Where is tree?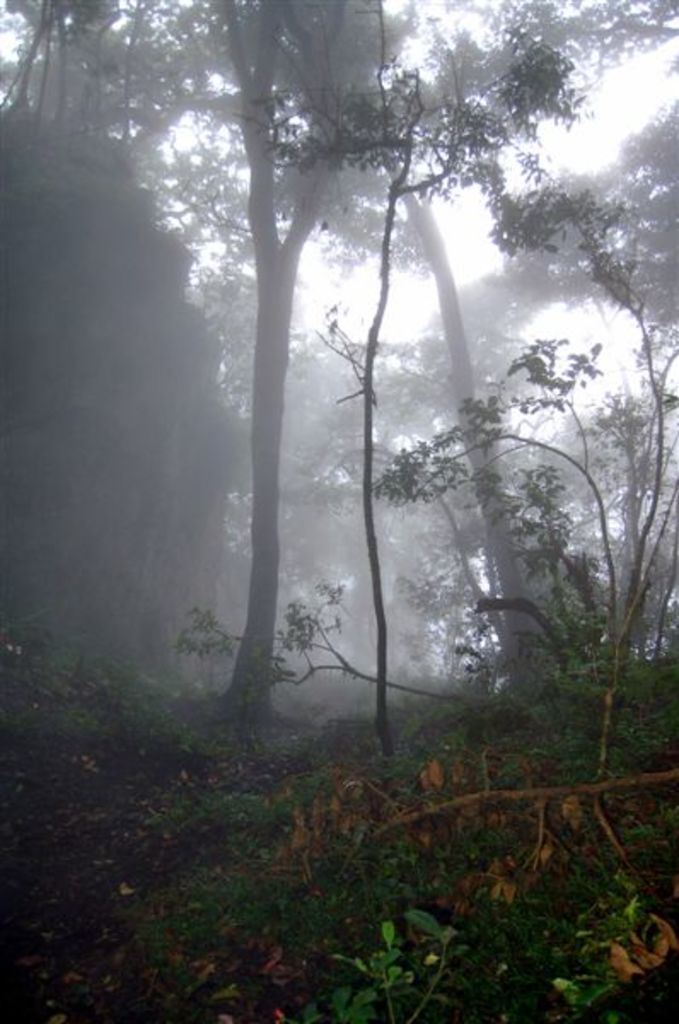
[0, 0, 677, 973].
